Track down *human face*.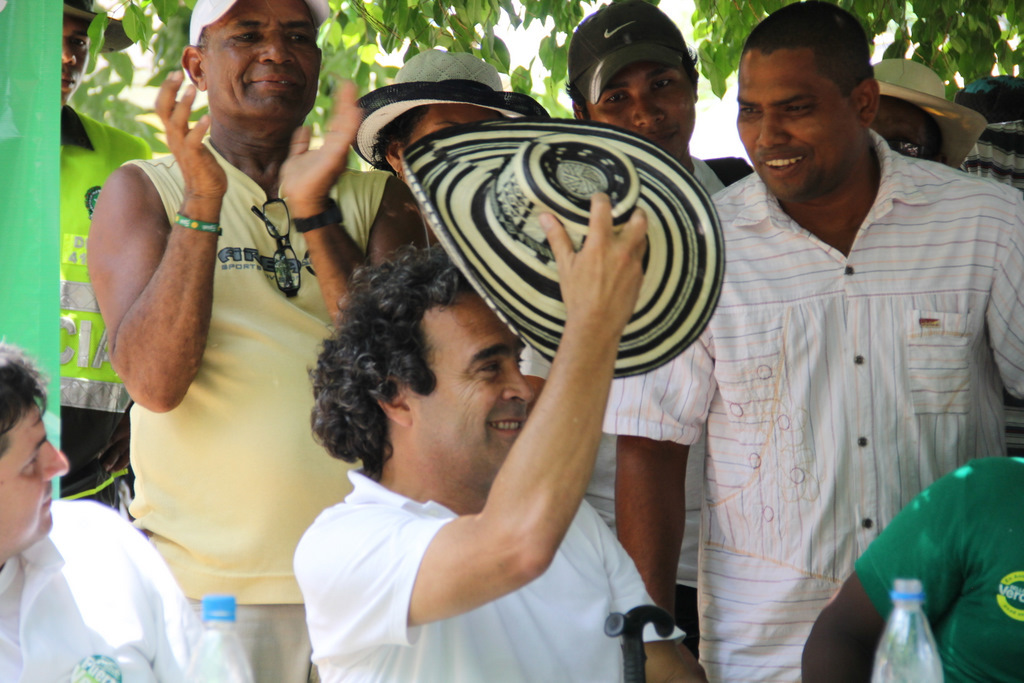
Tracked to [0, 401, 73, 552].
